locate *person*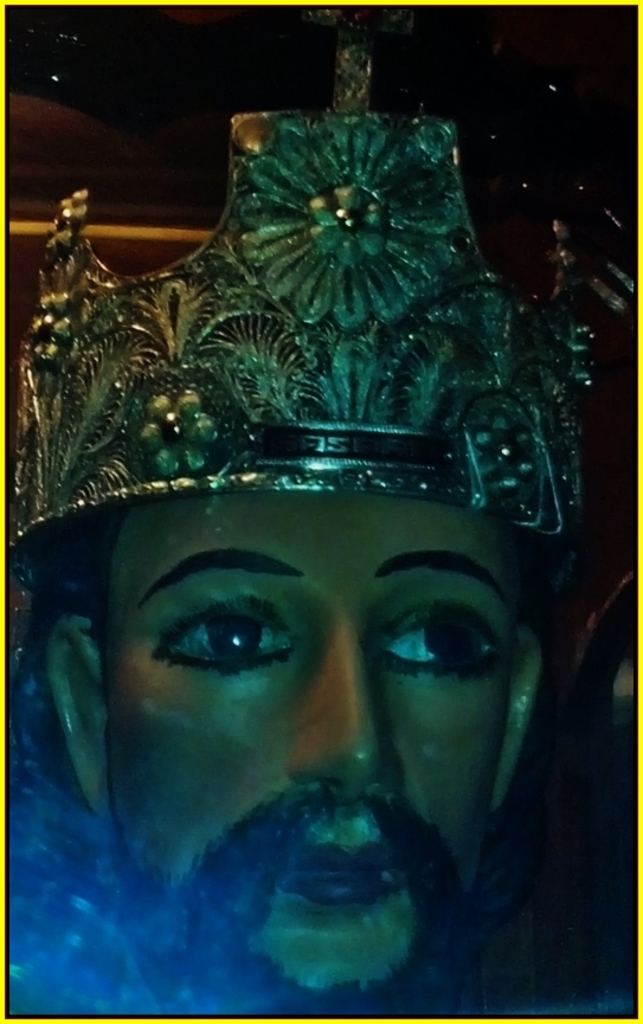
box=[2, 39, 634, 1017]
